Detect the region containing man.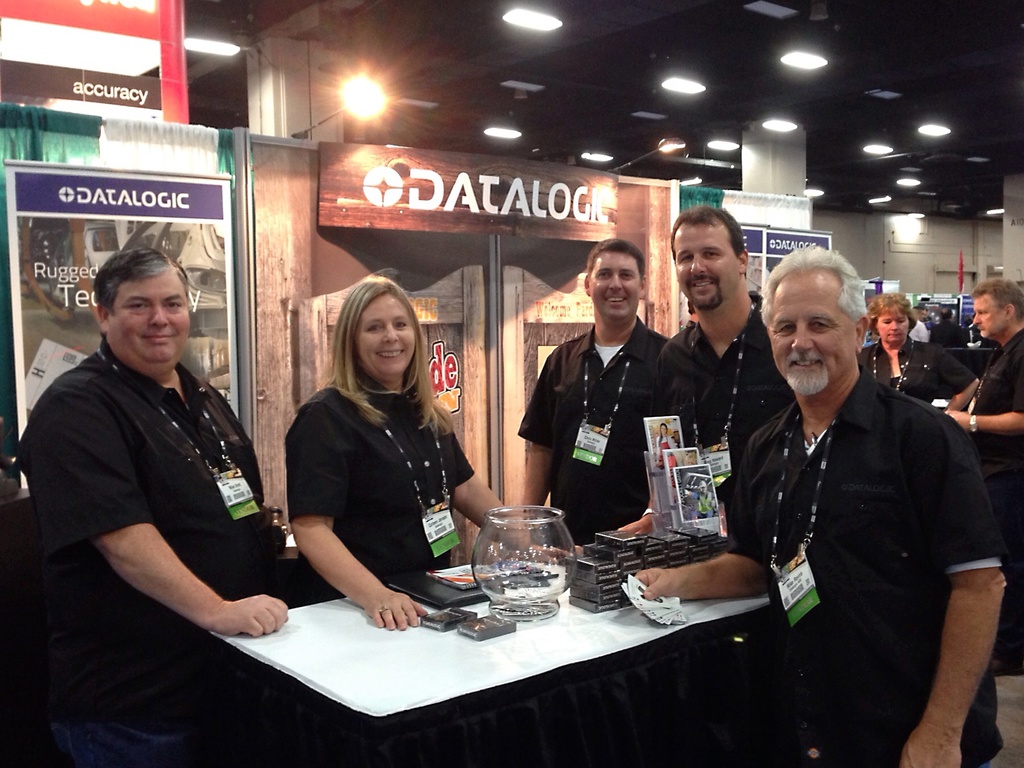
518/237/678/563.
